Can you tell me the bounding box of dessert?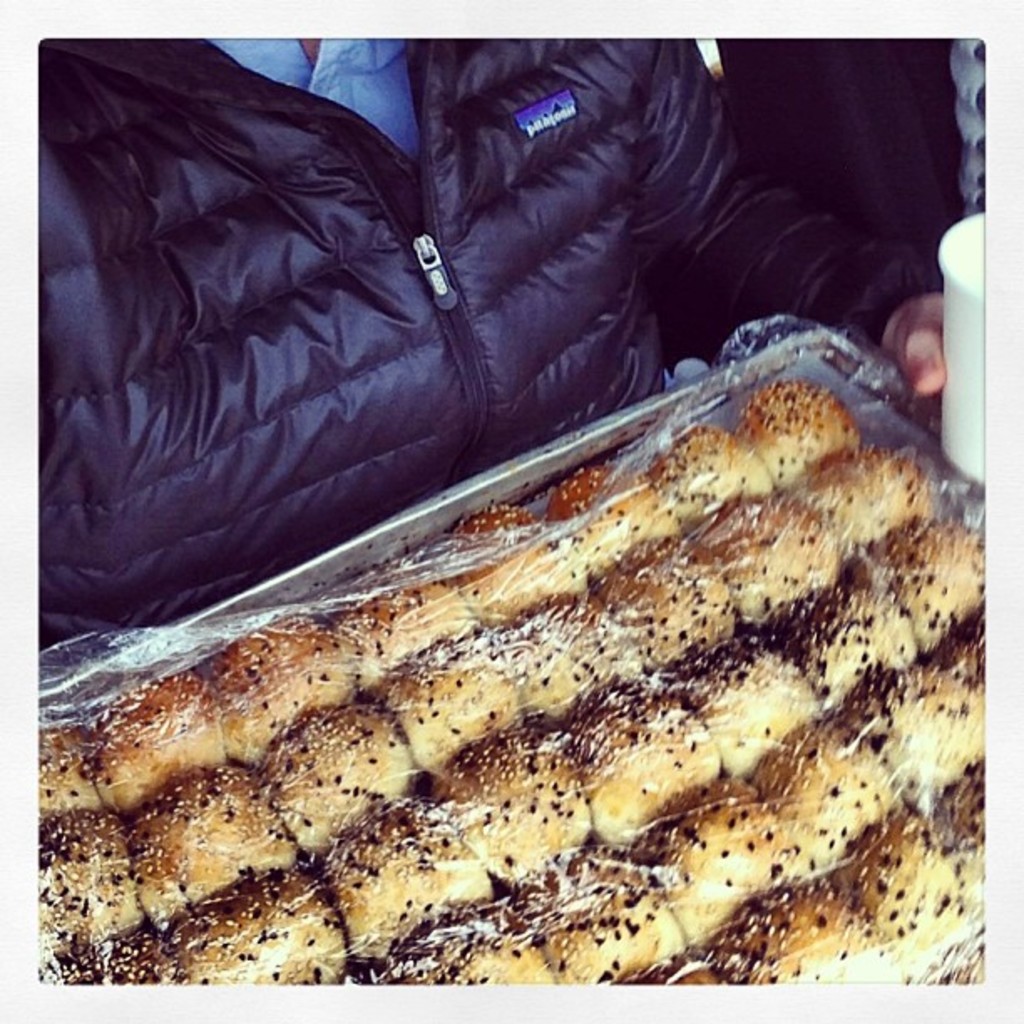
bbox=(552, 467, 676, 571).
